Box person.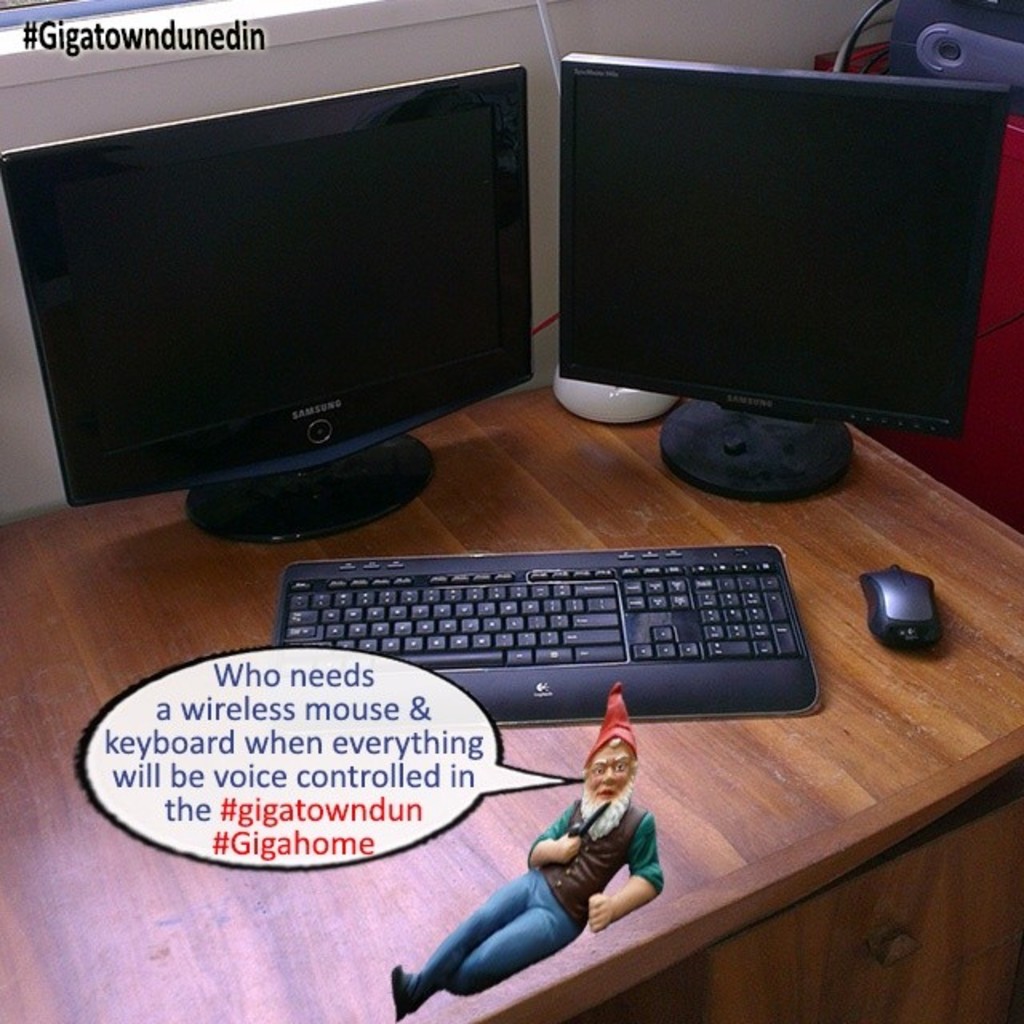
detection(384, 674, 672, 1022).
